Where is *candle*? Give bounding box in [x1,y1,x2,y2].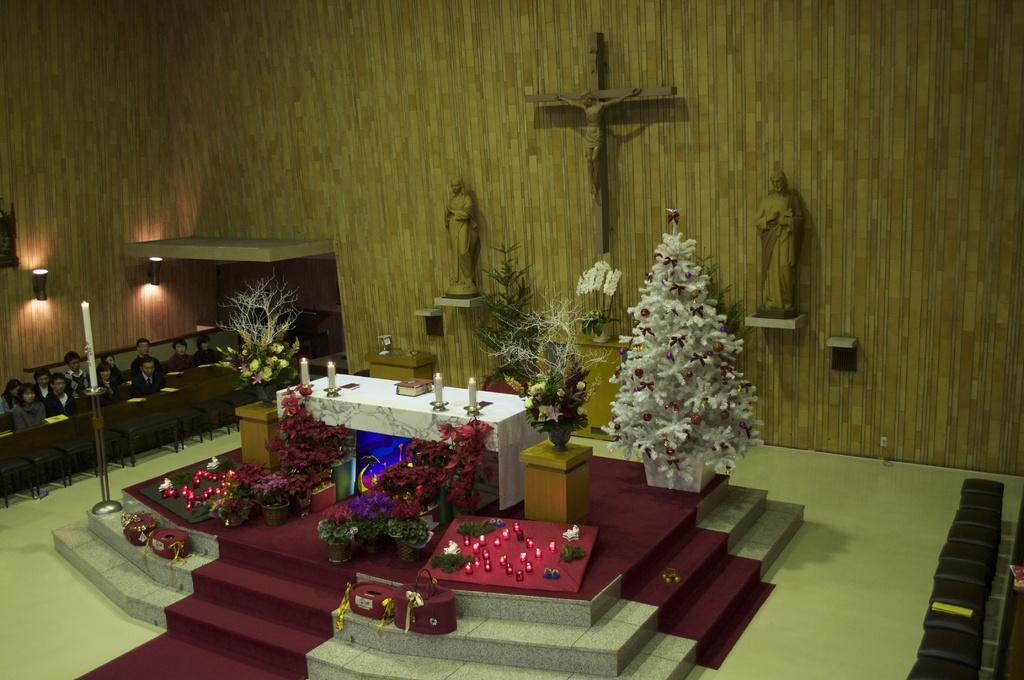
[461,564,470,572].
